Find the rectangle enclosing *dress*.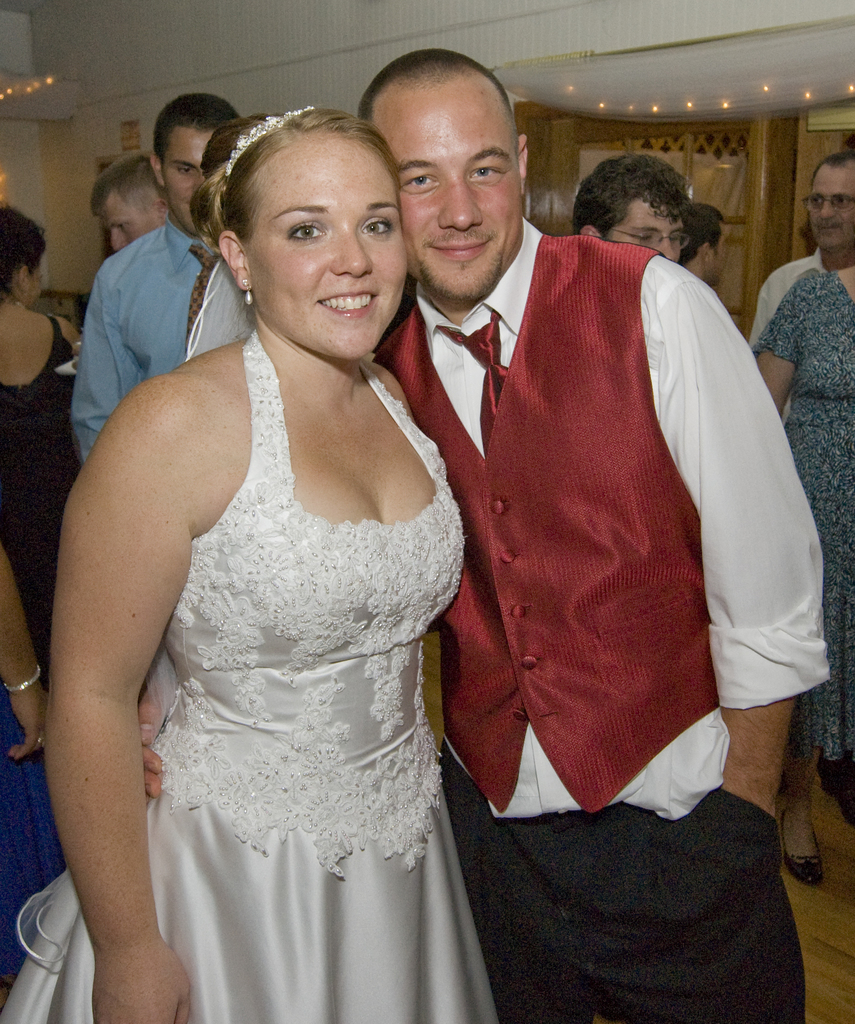
(750,271,854,756).
